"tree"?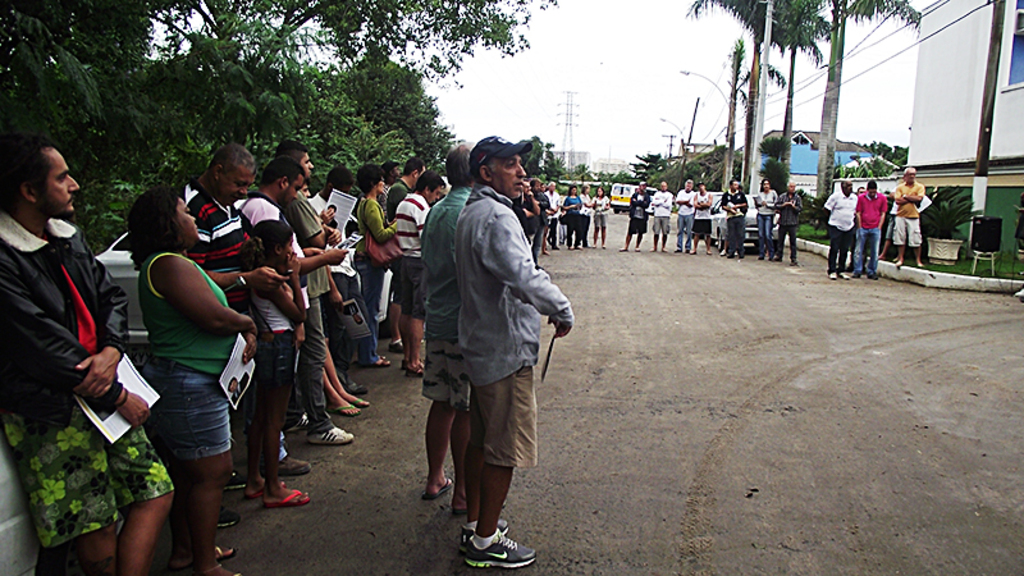
region(703, 32, 795, 198)
